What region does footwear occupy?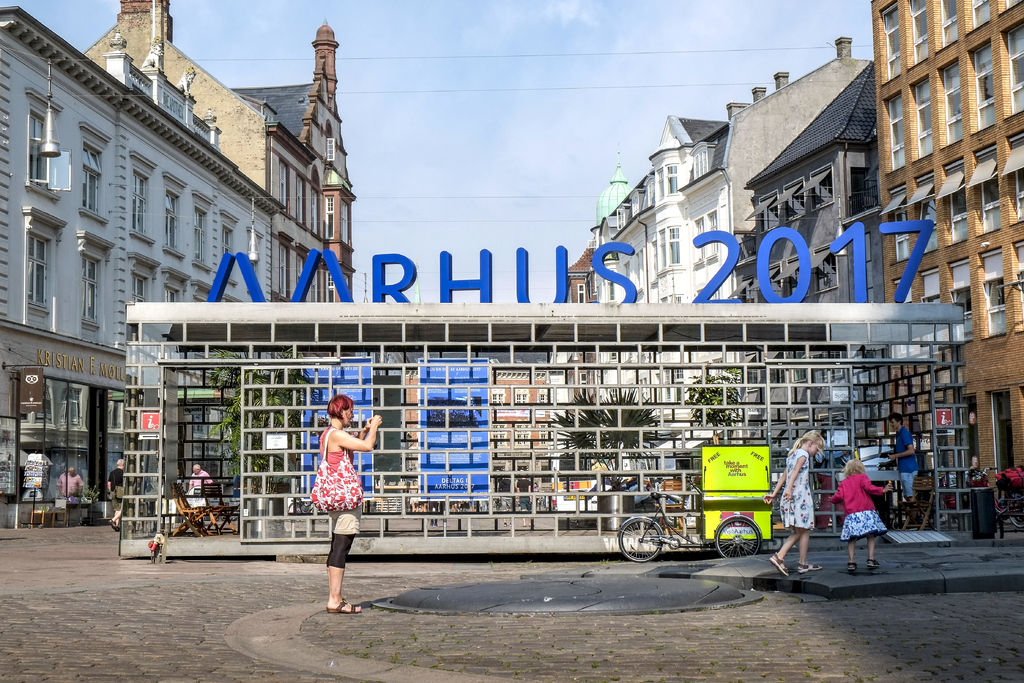
x1=108, y1=518, x2=115, y2=529.
